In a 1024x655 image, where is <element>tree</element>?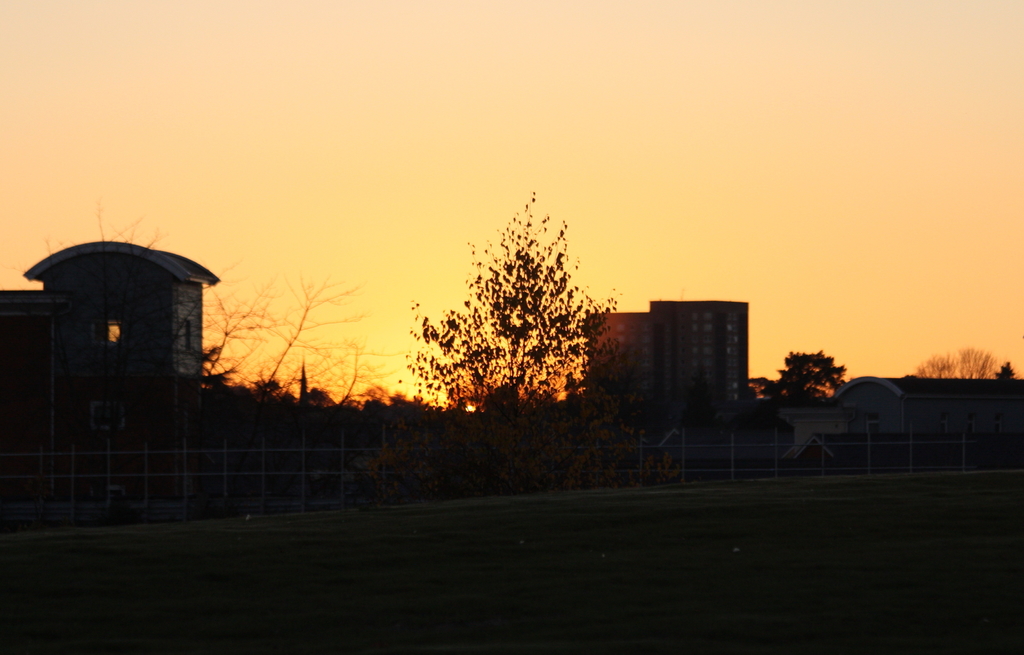
<bbox>908, 345, 1016, 381</bbox>.
